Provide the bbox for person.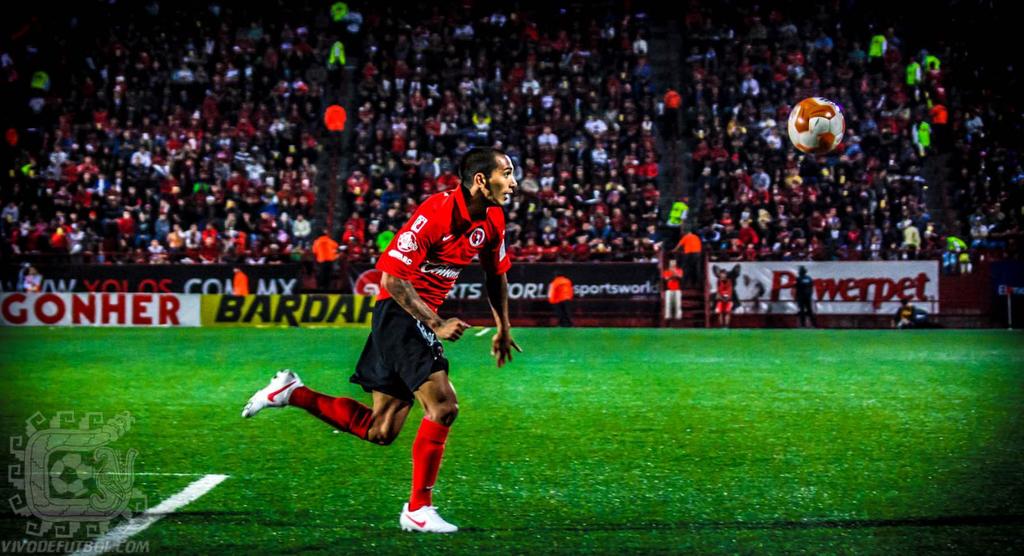
312 152 509 521.
